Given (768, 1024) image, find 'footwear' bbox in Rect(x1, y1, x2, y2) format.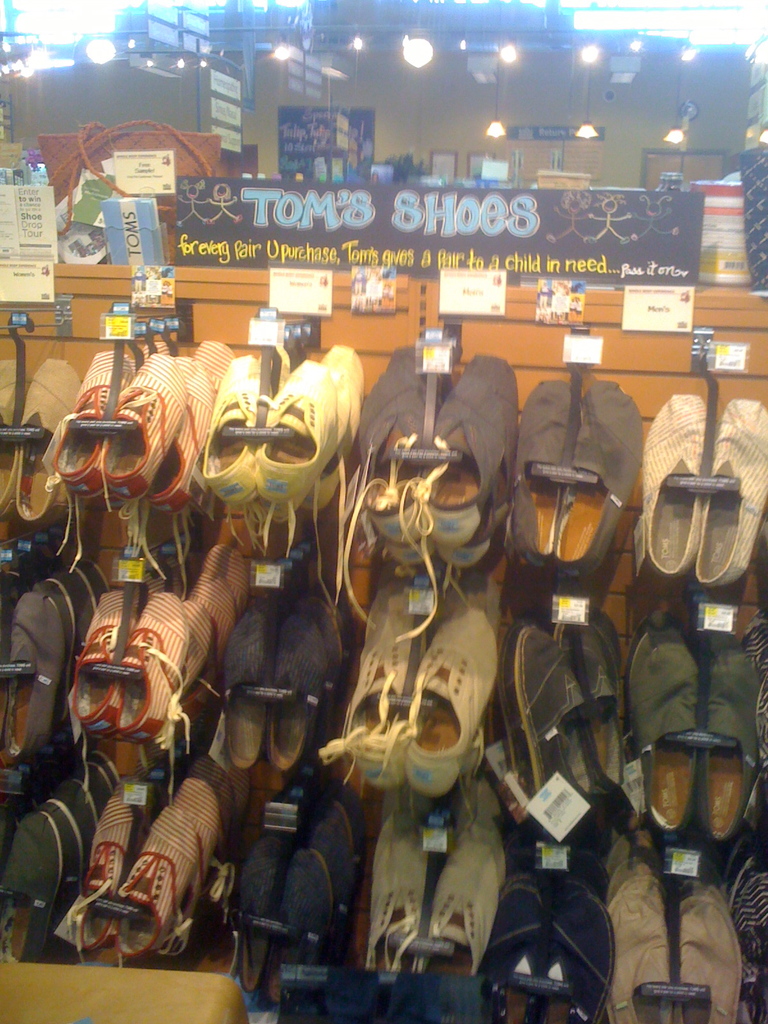
Rect(141, 335, 167, 365).
